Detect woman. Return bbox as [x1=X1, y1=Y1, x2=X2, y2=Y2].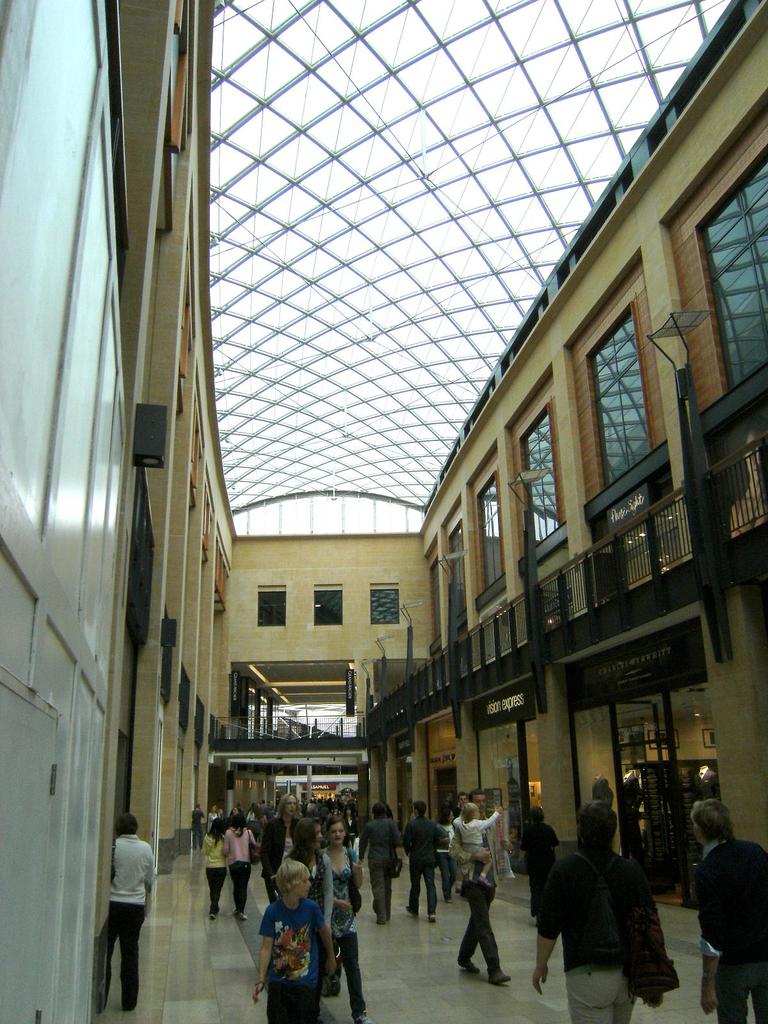
[x1=200, y1=822, x2=234, y2=920].
